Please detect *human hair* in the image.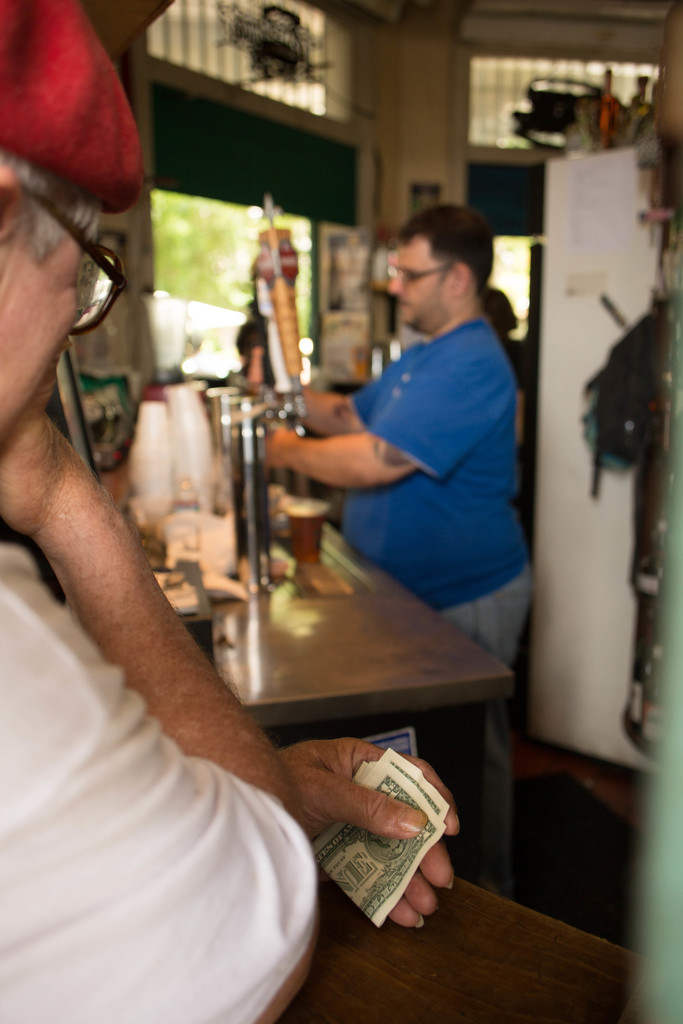
box=[386, 198, 497, 296].
